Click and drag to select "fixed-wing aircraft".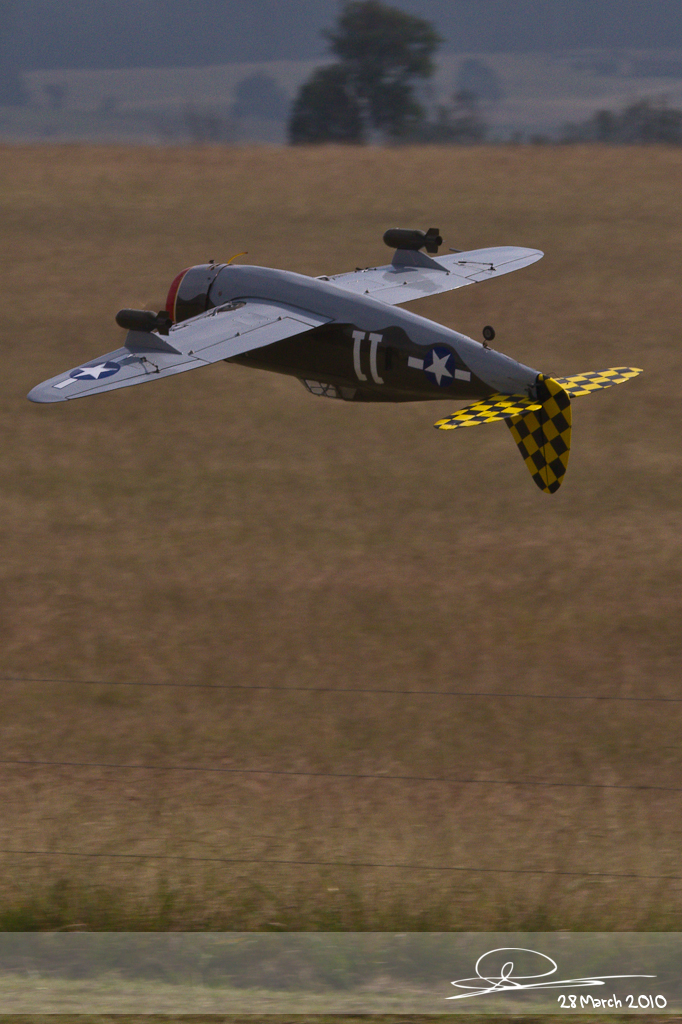
Selection: 30 217 649 490.
